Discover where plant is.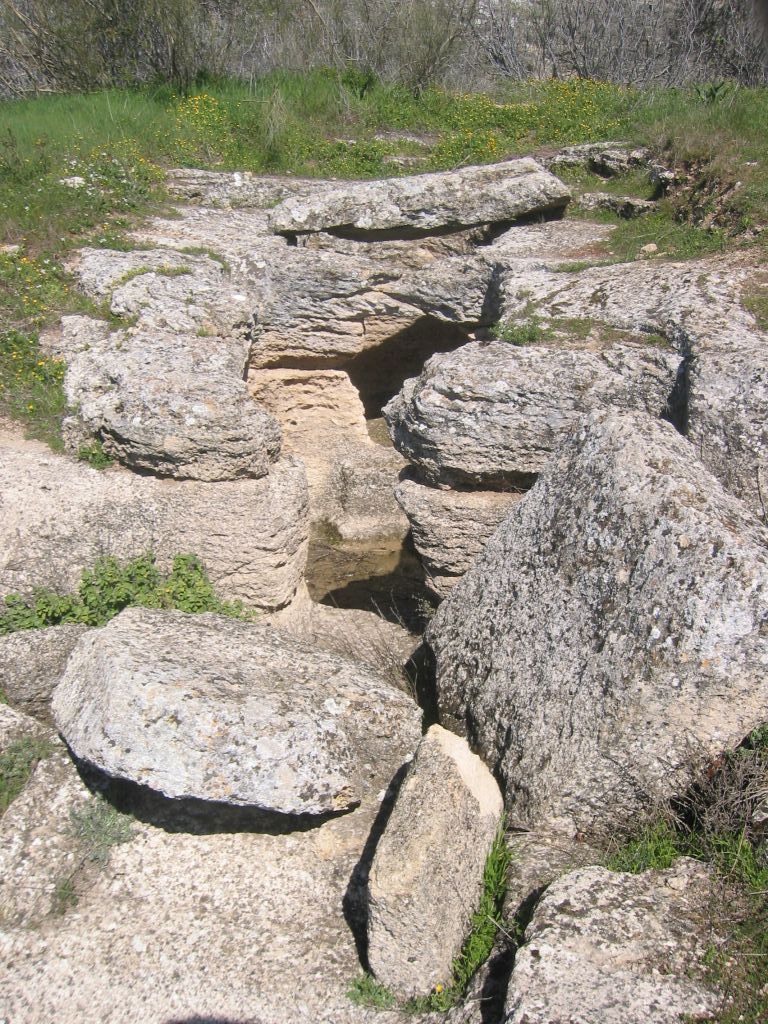
Discovered at l=0, t=726, r=74, b=808.
